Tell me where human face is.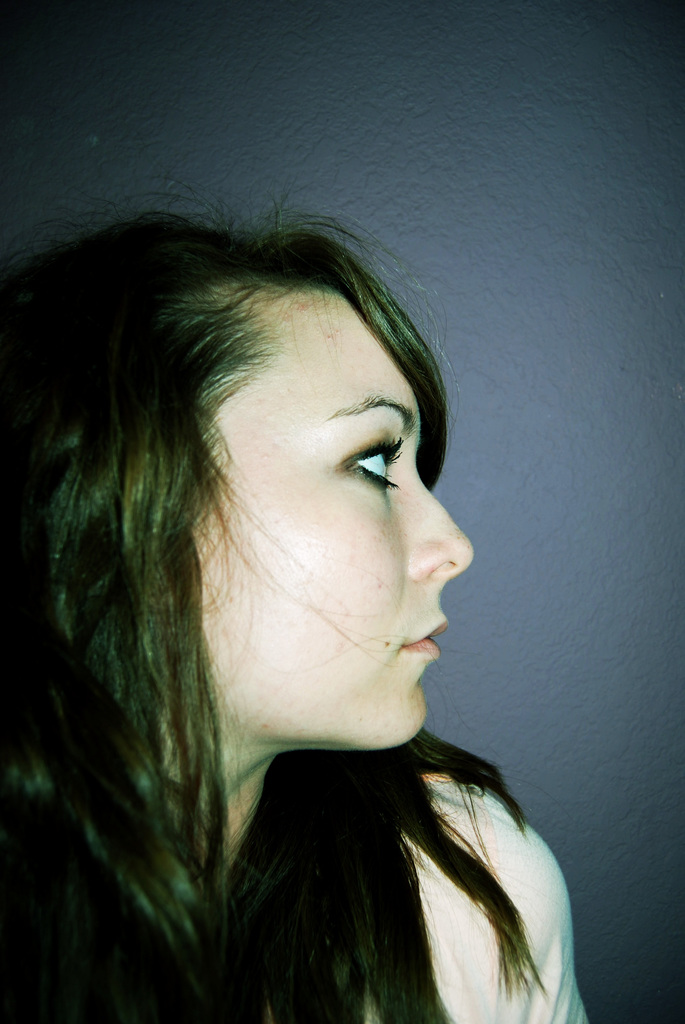
human face is at 223:328:469:750.
